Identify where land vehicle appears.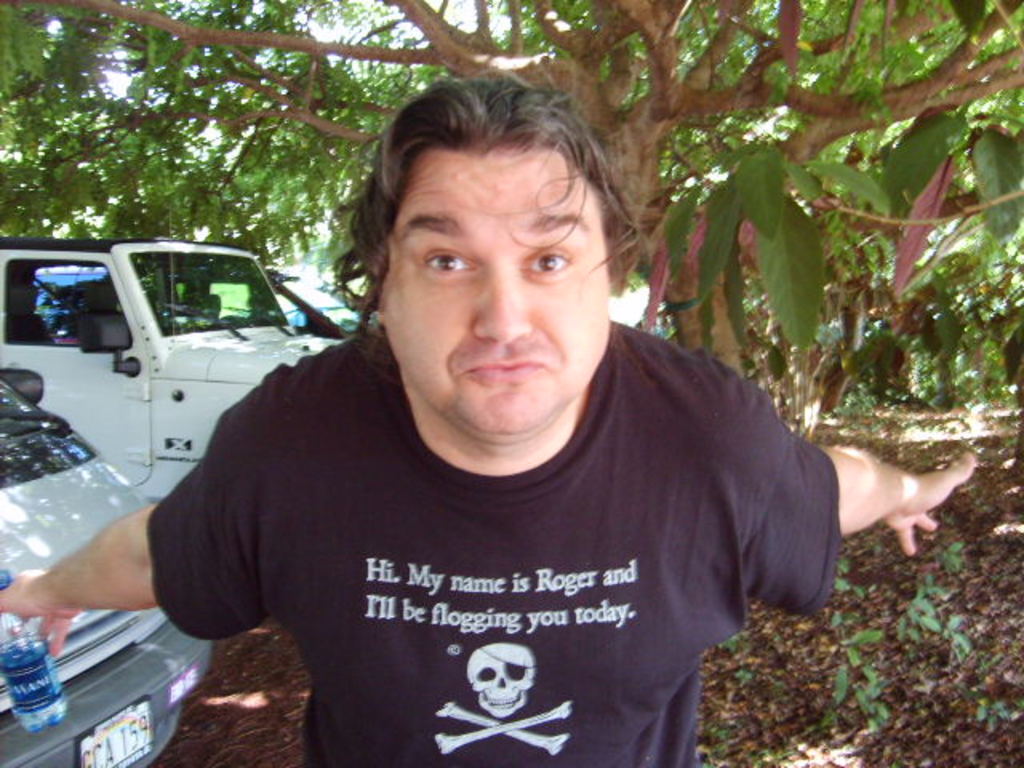
Appears at x1=29 y1=256 x2=366 y2=338.
